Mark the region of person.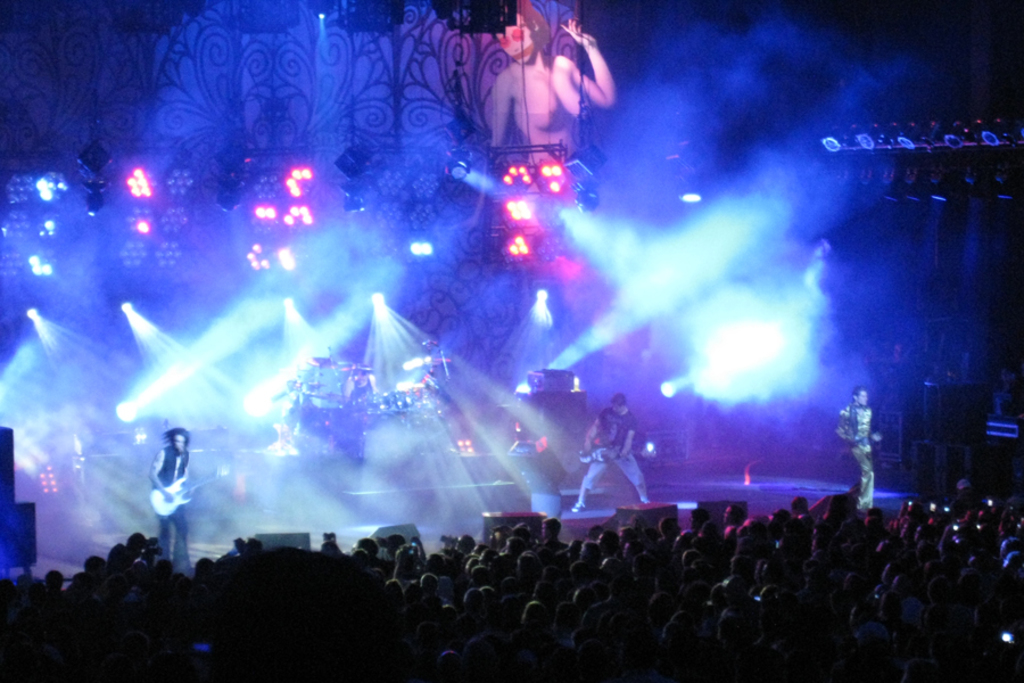
Region: bbox=[391, 543, 411, 584].
